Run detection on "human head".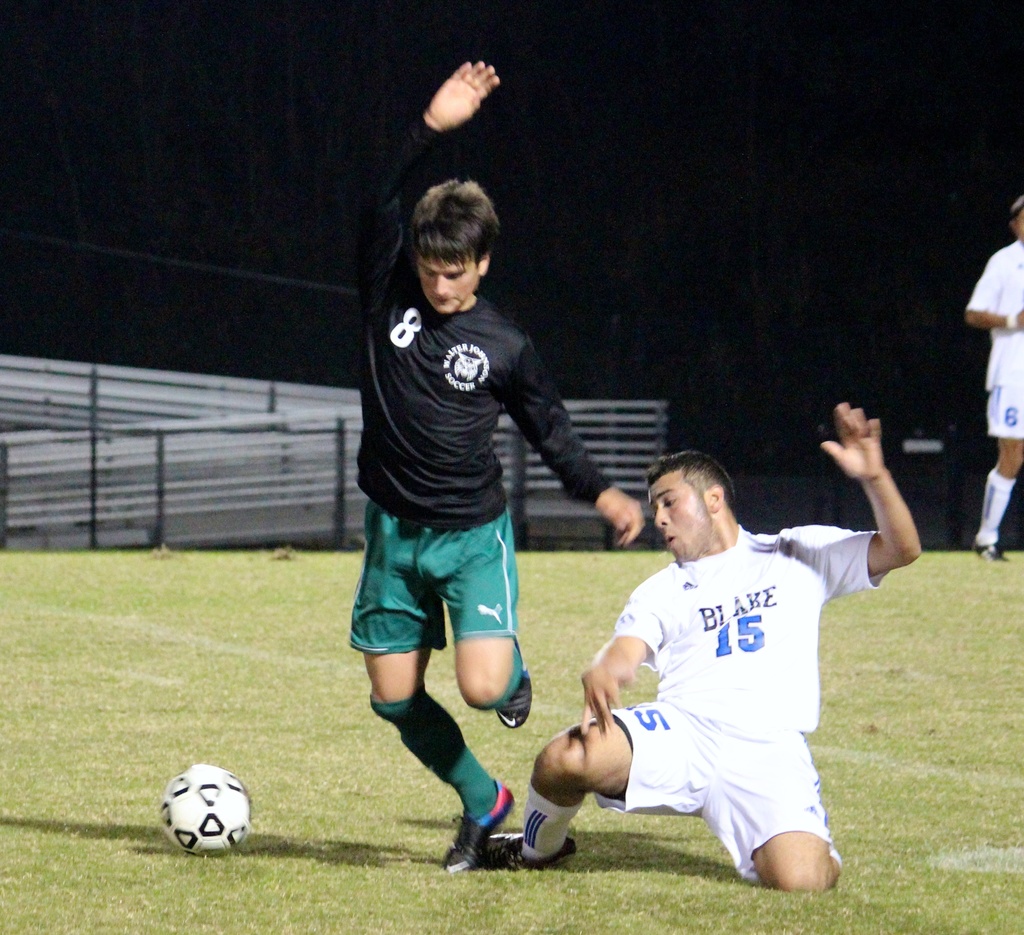
Result: (1005,192,1023,250).
